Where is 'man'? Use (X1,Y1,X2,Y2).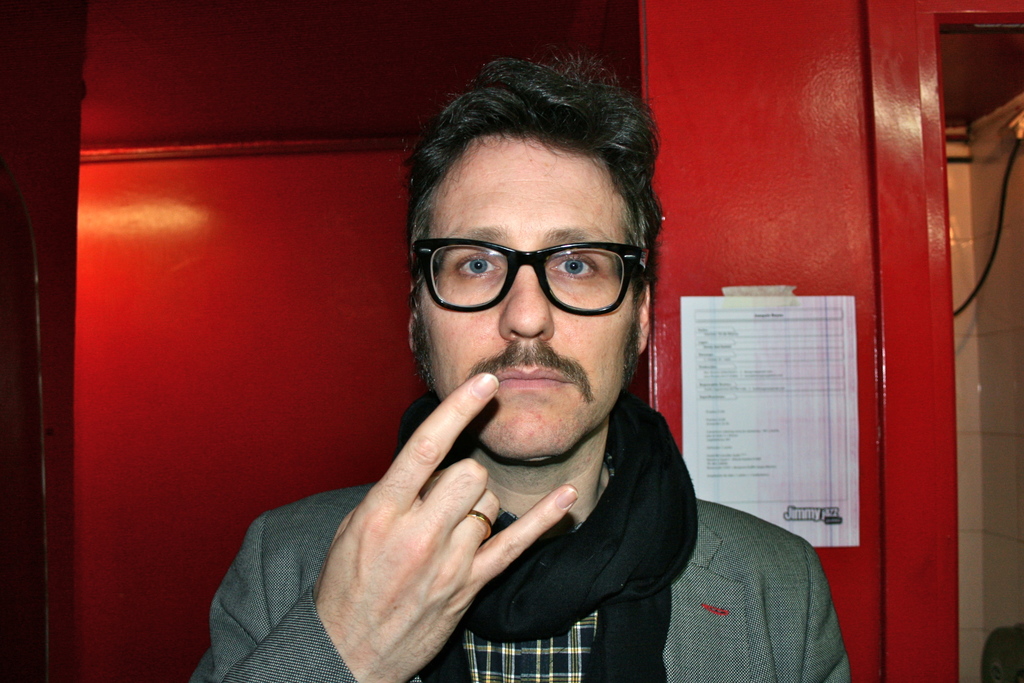
(170,47,839,682).
